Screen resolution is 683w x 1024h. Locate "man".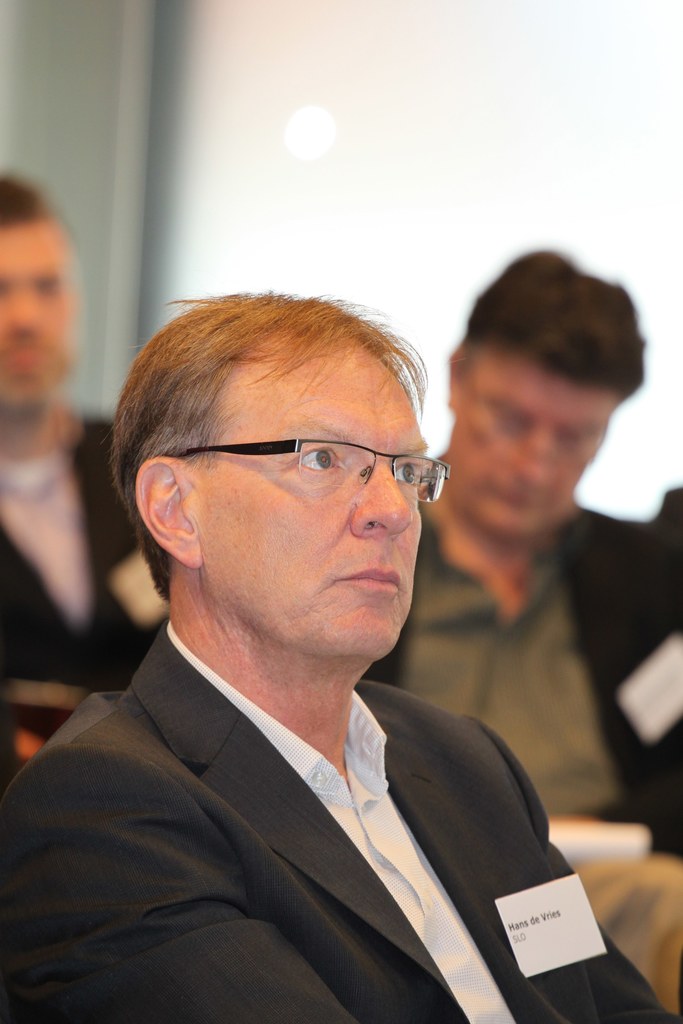
rect(0, 164, 171, 774).
